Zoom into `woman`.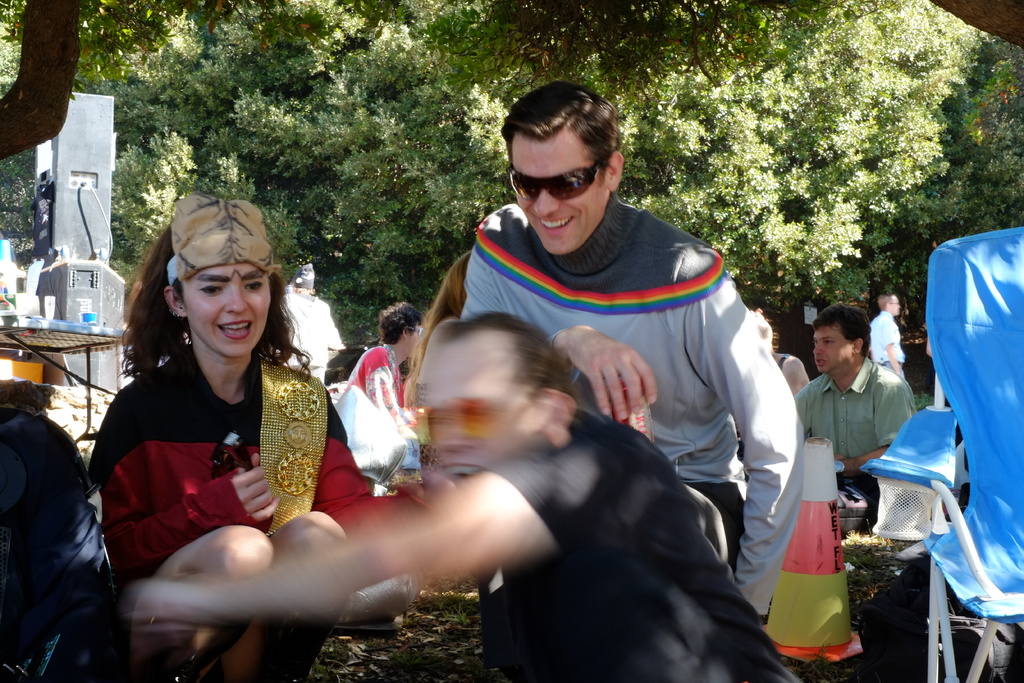
Zoom target: x1=348 y1=298 x2=424 y2=441.
